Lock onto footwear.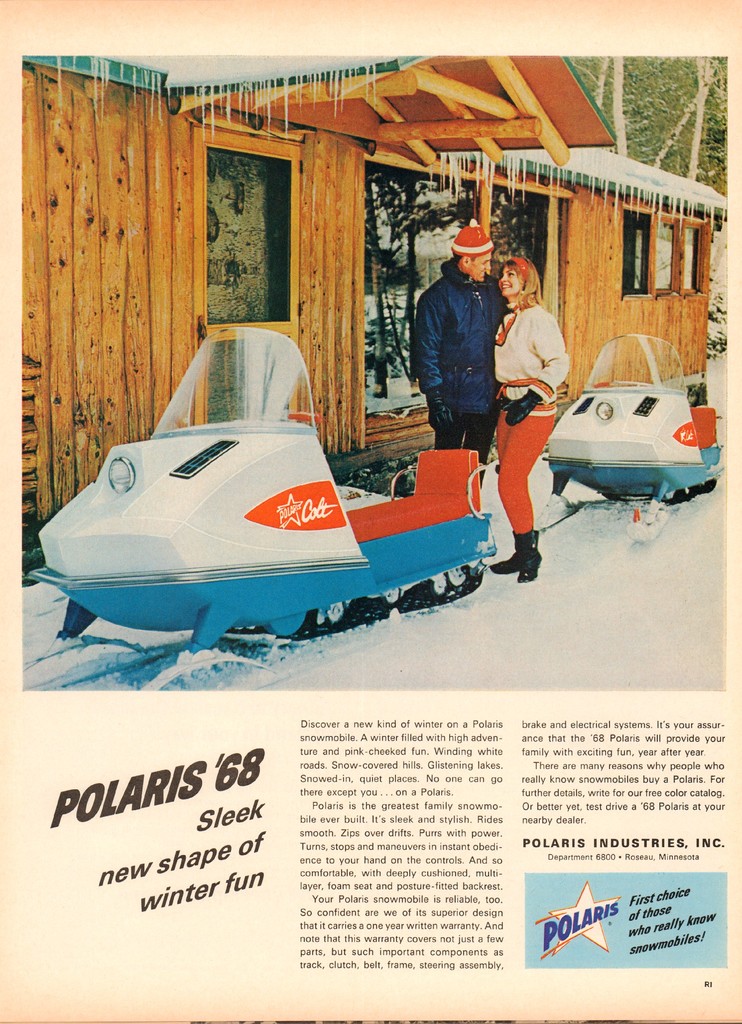
Locked: bbox(489, 547, 521, 578).
